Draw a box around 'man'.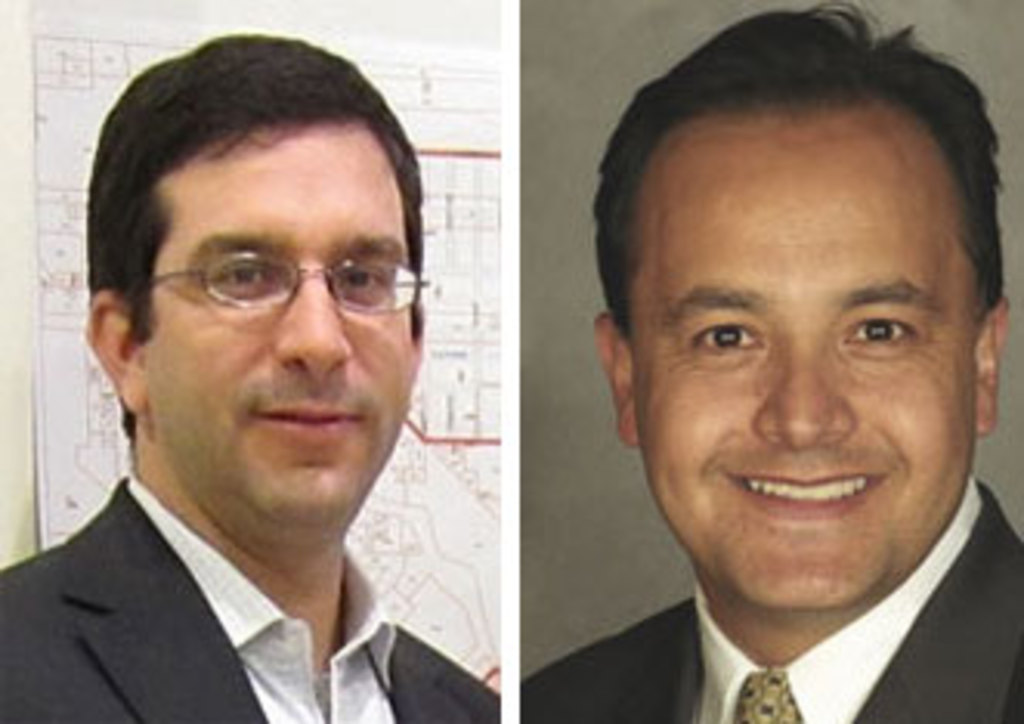
(0,46,548,723).
